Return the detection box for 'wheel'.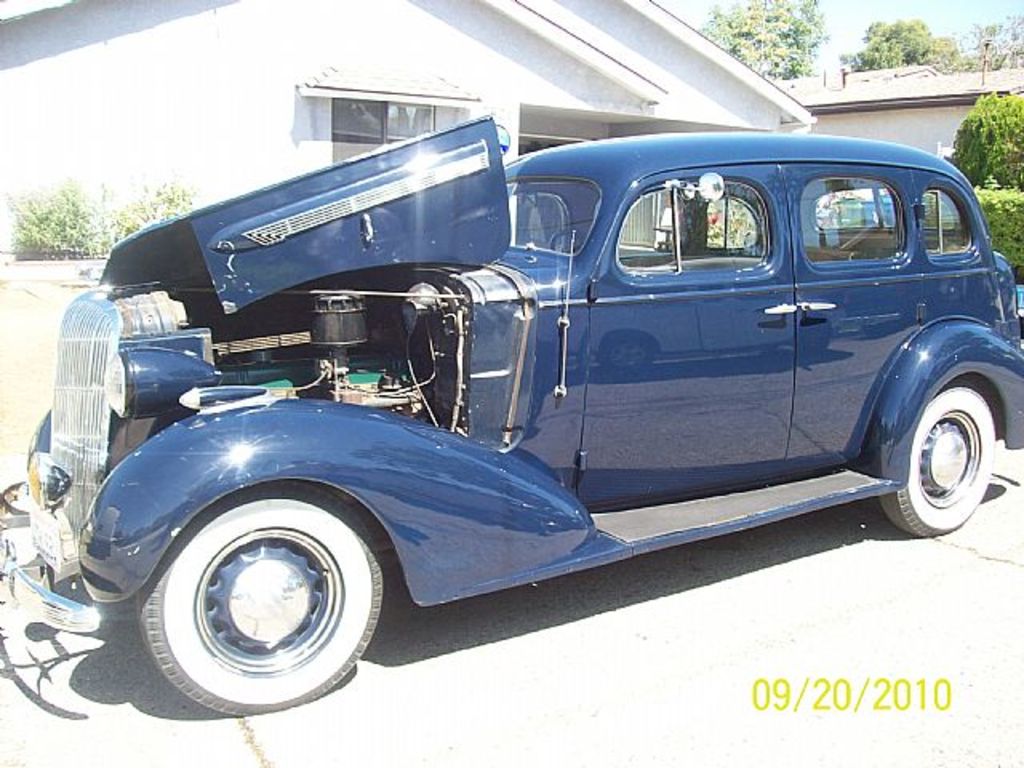
864 371 1006 533.
